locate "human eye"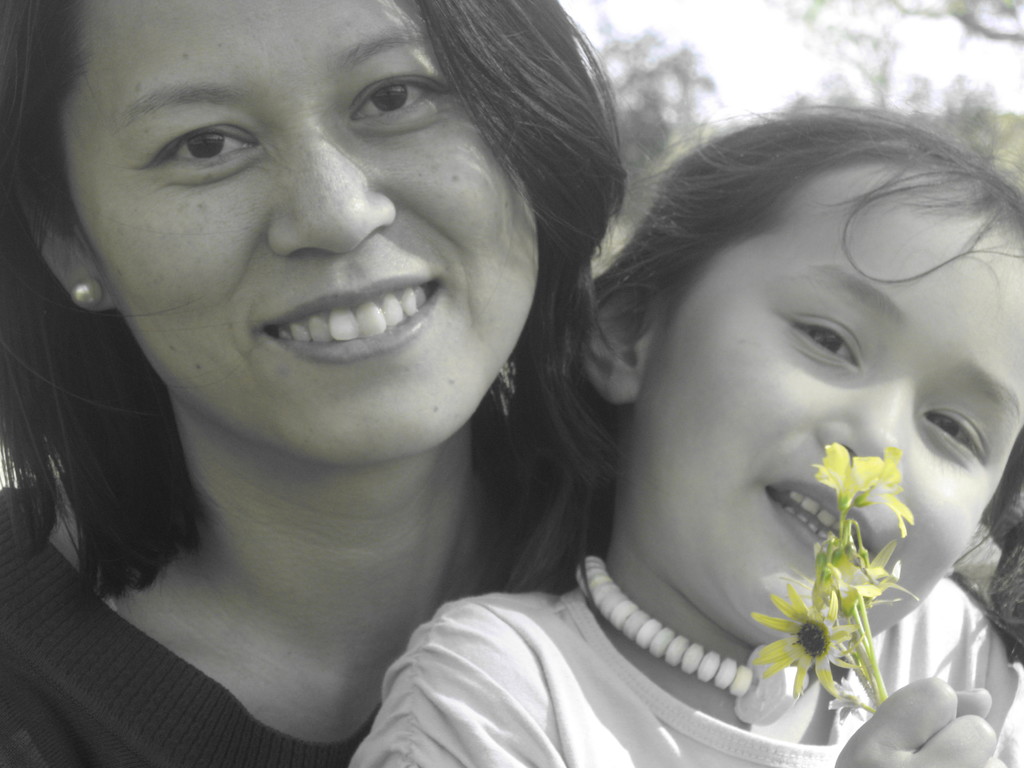
[776,307,864,371]
